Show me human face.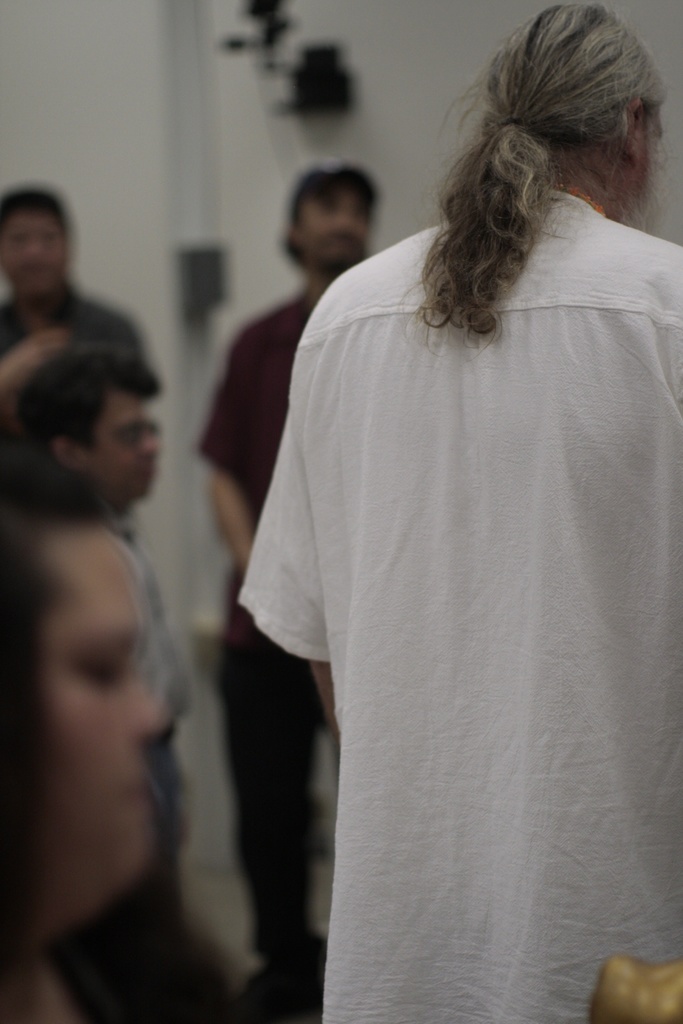
human face is here: pyautogui.locateOnScreen(28, 535, 182, 929).
